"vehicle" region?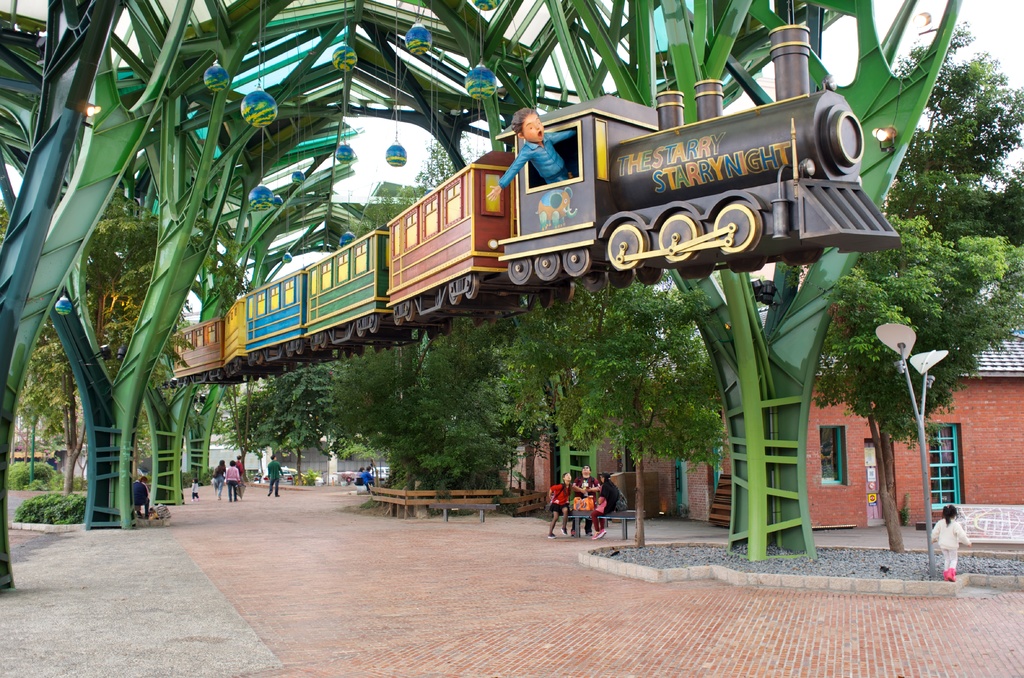
bbox=[153, 24, 904, 390]
